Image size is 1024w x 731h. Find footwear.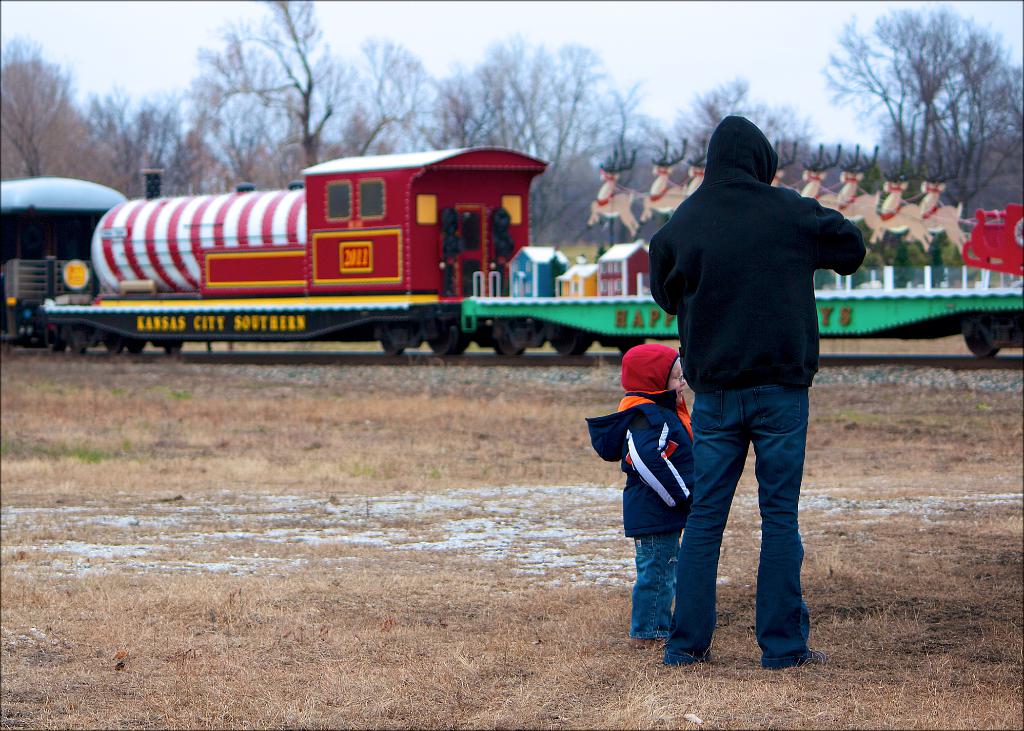
{"x1": 669, "y1": 638, "x2": 717, "y2": 667}.
